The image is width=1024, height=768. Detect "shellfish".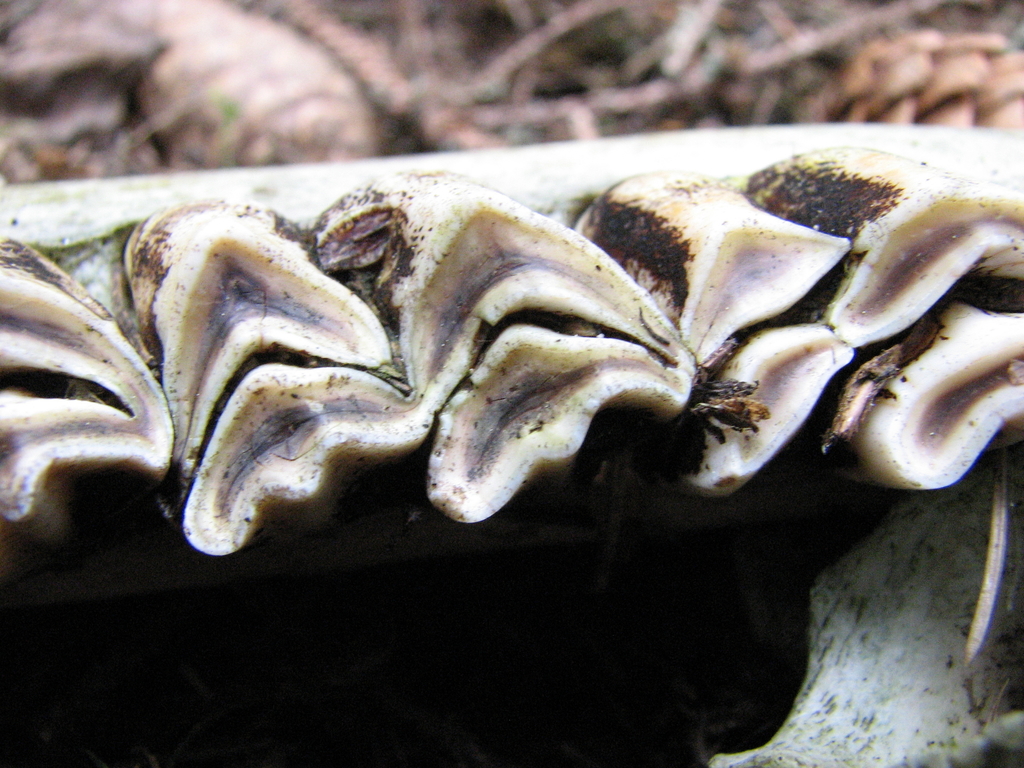
Detection: {"x1": 0, "y1": 135, "x2": 1023, "y2": 767}.
